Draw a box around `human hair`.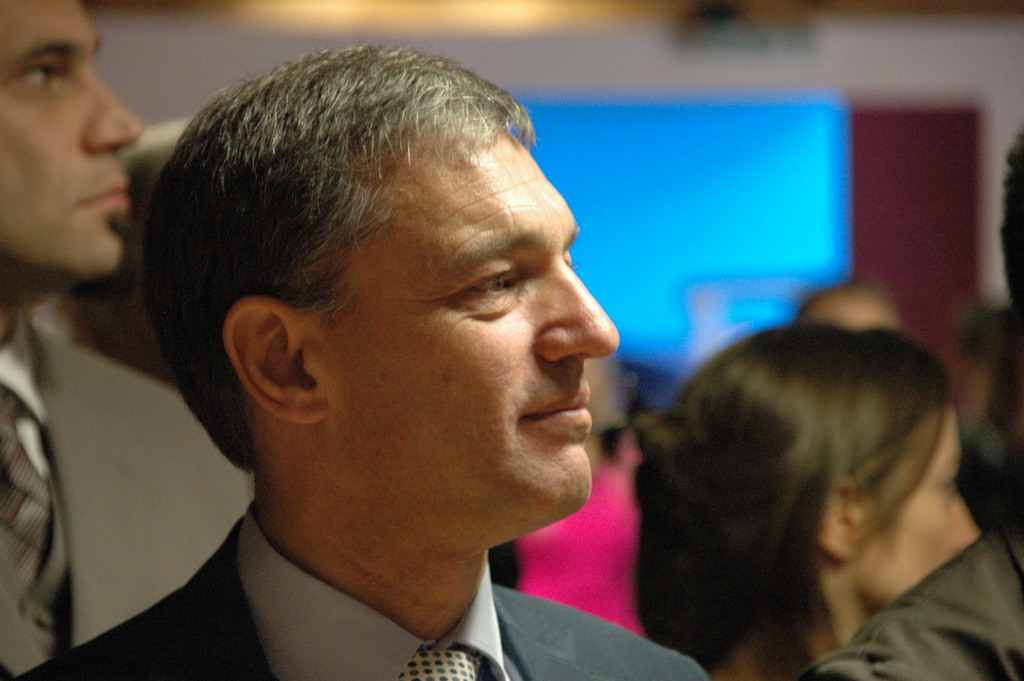
(left=149, top=40, right=603, bottom=494).
